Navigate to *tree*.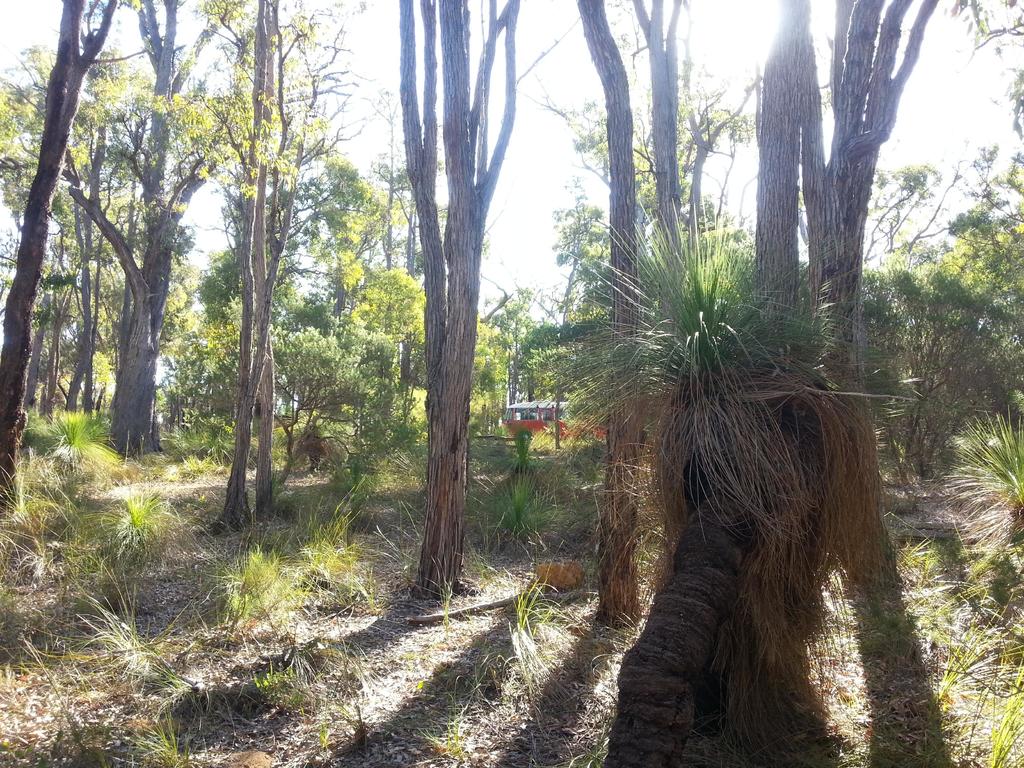
Navigation target: <region>568, 0, 710, 634</region>.
